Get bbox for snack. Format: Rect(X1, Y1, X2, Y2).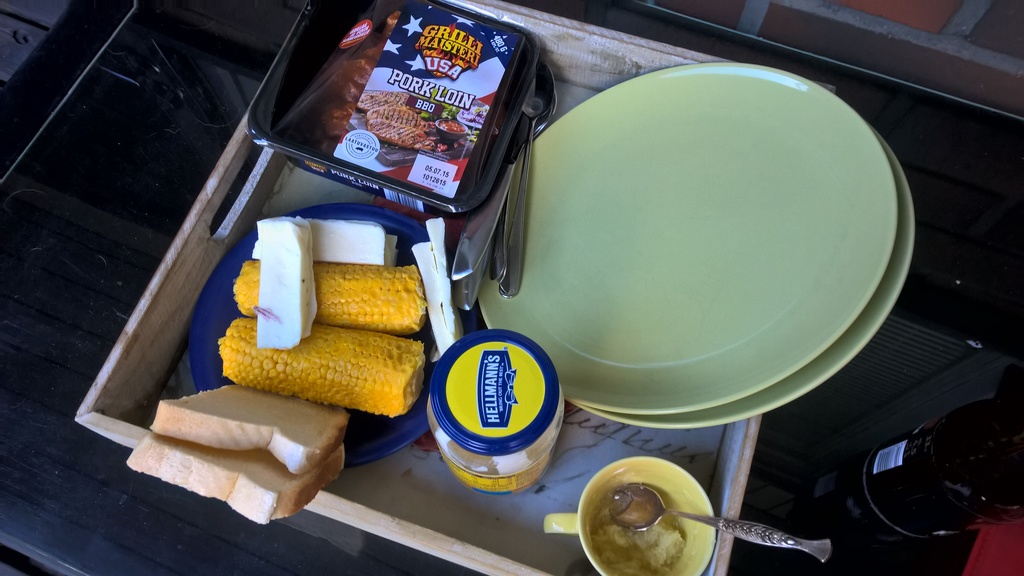
Rect(154, 385, 346, 477).
